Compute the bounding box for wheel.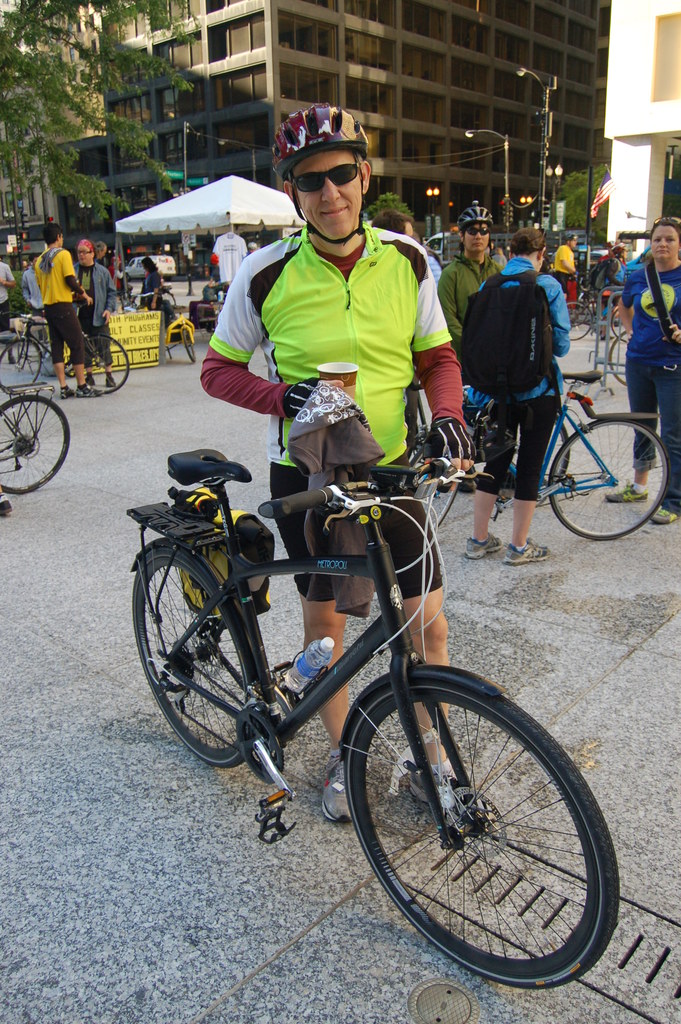
BBox(0, 389, 70, 496).
